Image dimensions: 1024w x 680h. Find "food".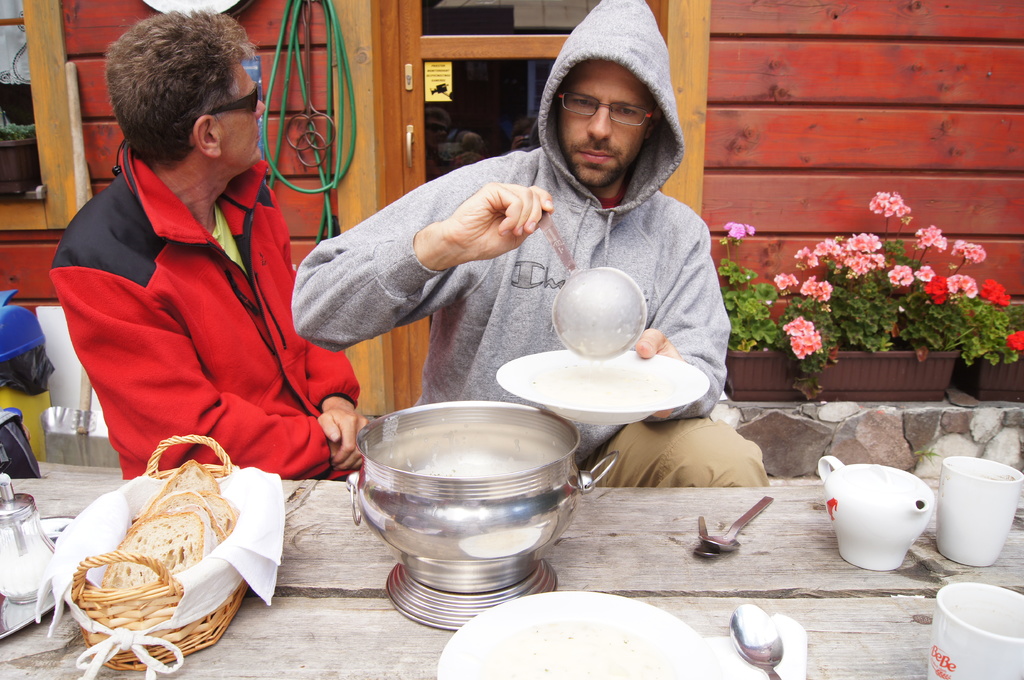
left=125, top=488, right=228, bottom=544.
